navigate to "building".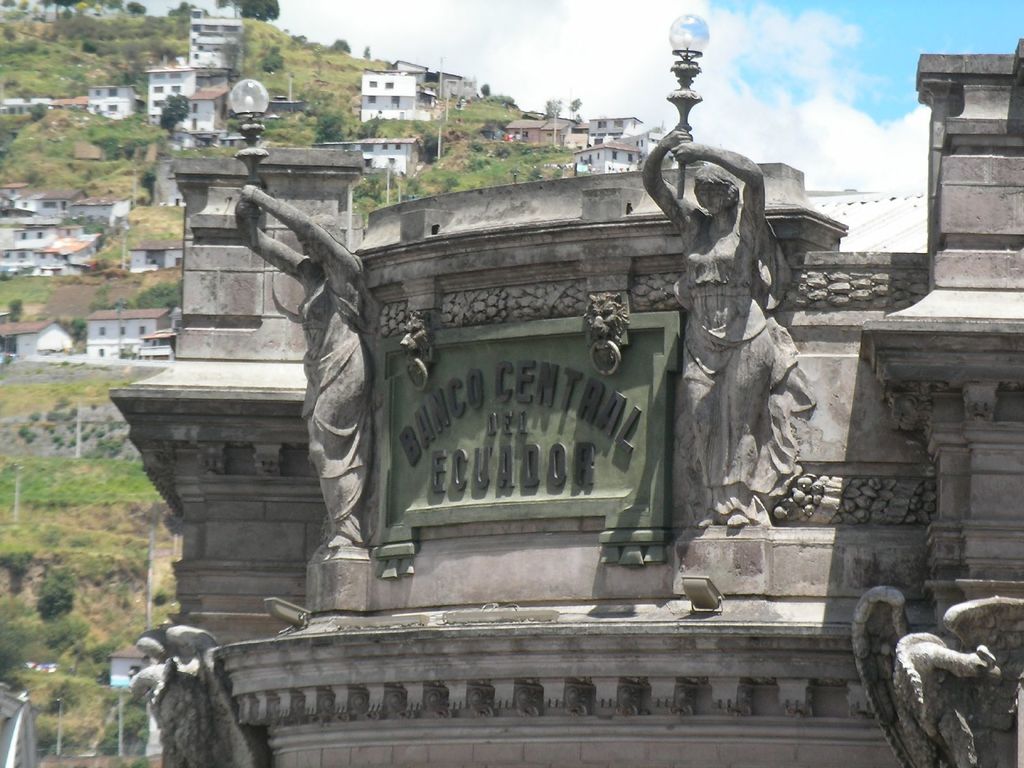
Navigation target: detection(0, 317, 76, 354).
